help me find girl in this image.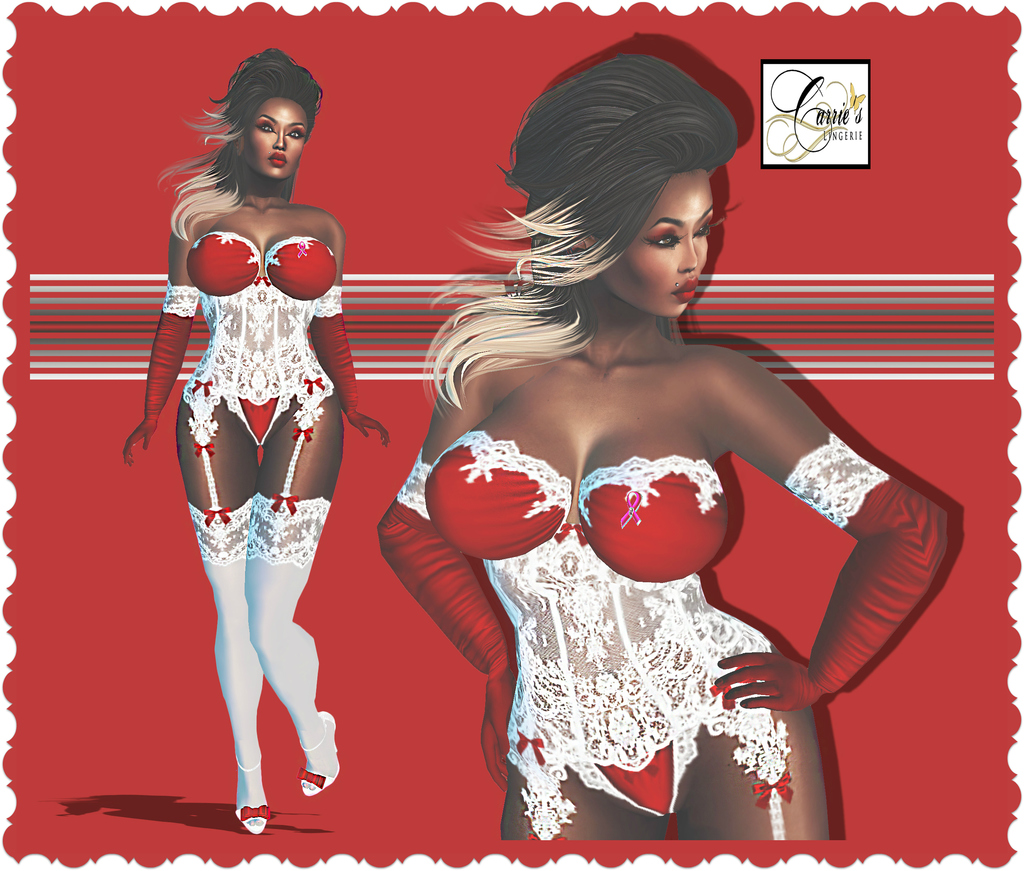
Found it: locate(381, 56, 943, 838).
